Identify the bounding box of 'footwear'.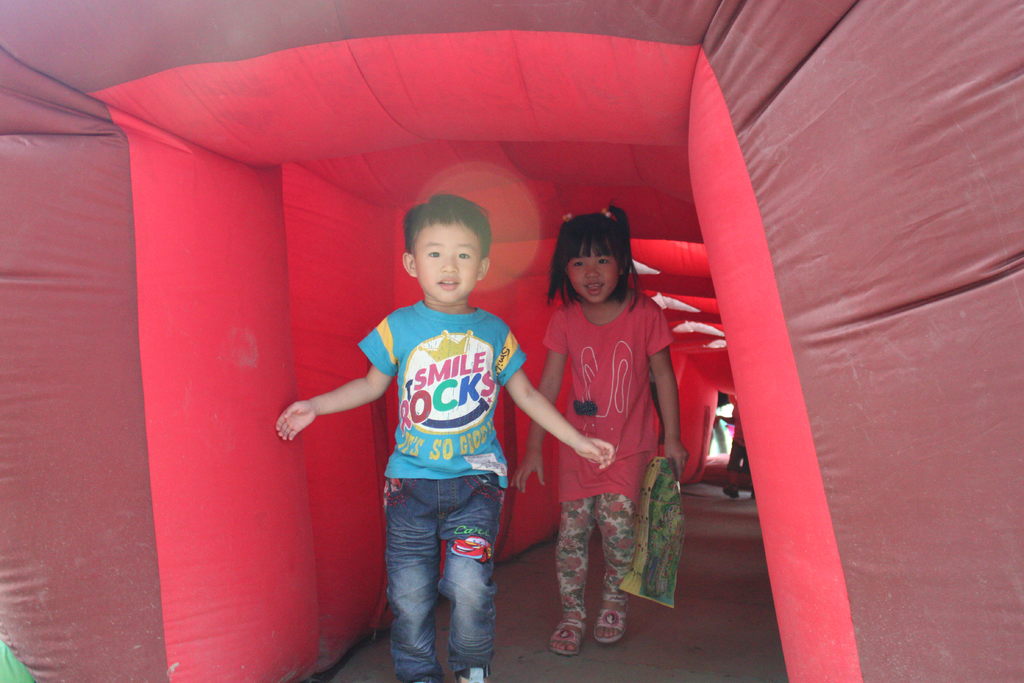
(x1=596, y1=597, x2=630, y2=648).
